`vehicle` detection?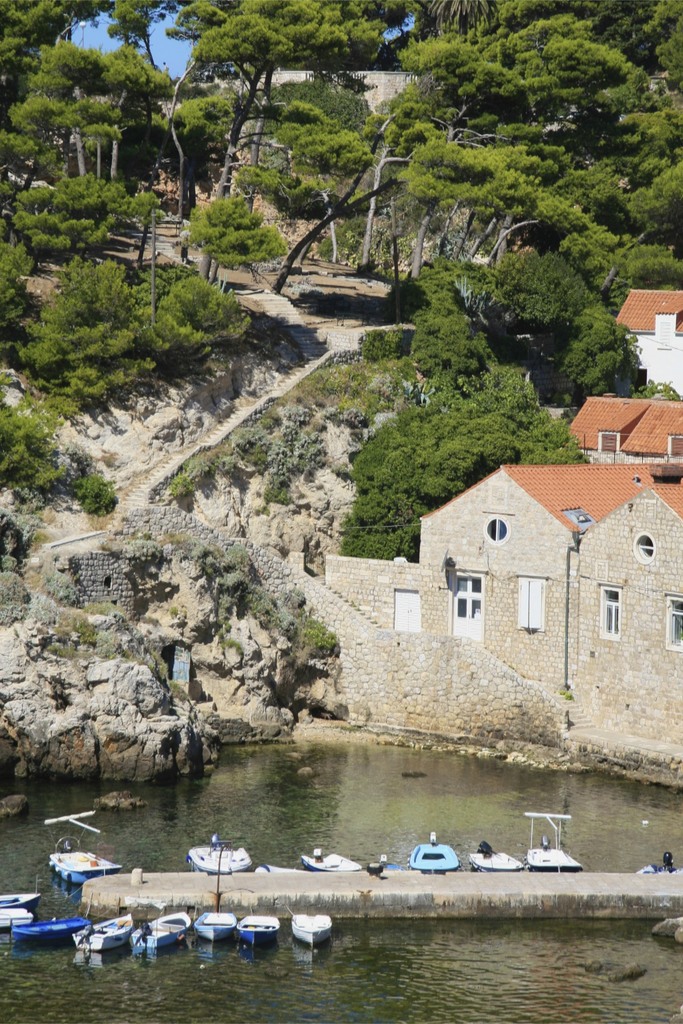
bbox=(471, 837, 525, 872)
